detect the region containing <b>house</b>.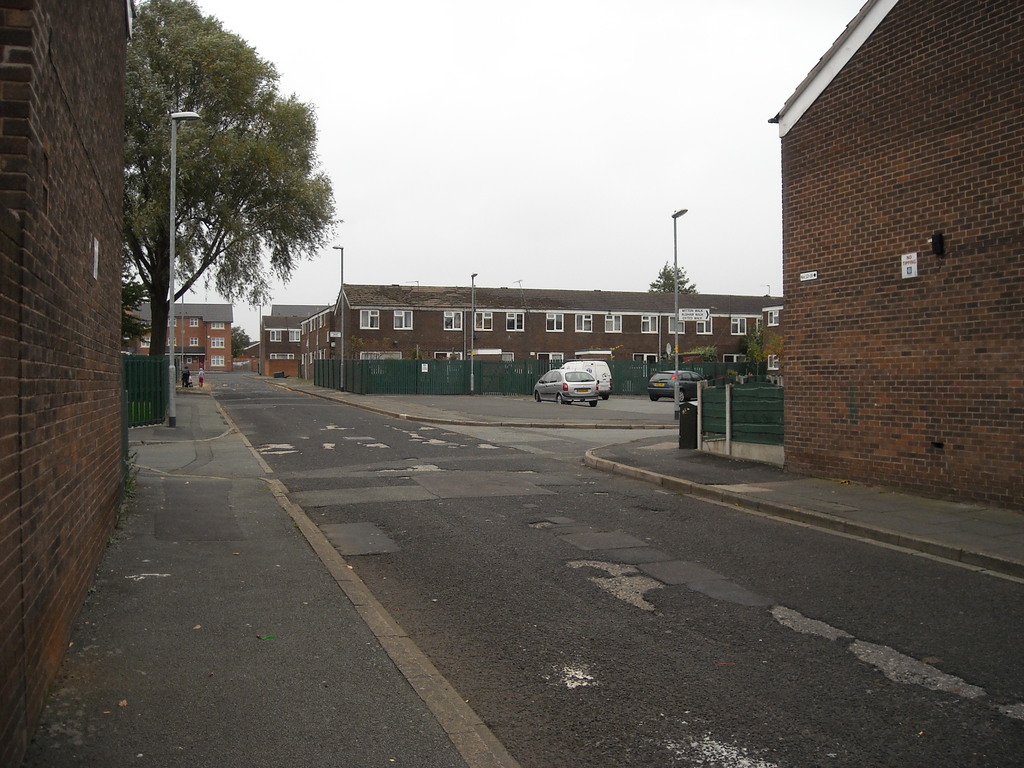
BBox(262, 297, 331, 375).
